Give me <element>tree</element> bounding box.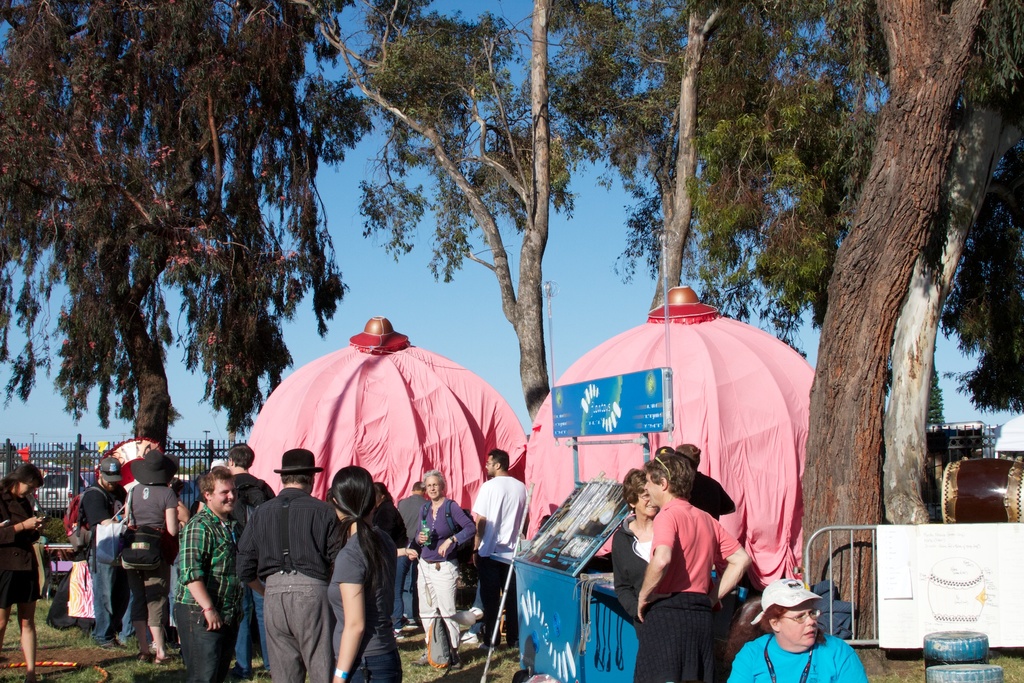
<box>330,0,605,427</box>.
